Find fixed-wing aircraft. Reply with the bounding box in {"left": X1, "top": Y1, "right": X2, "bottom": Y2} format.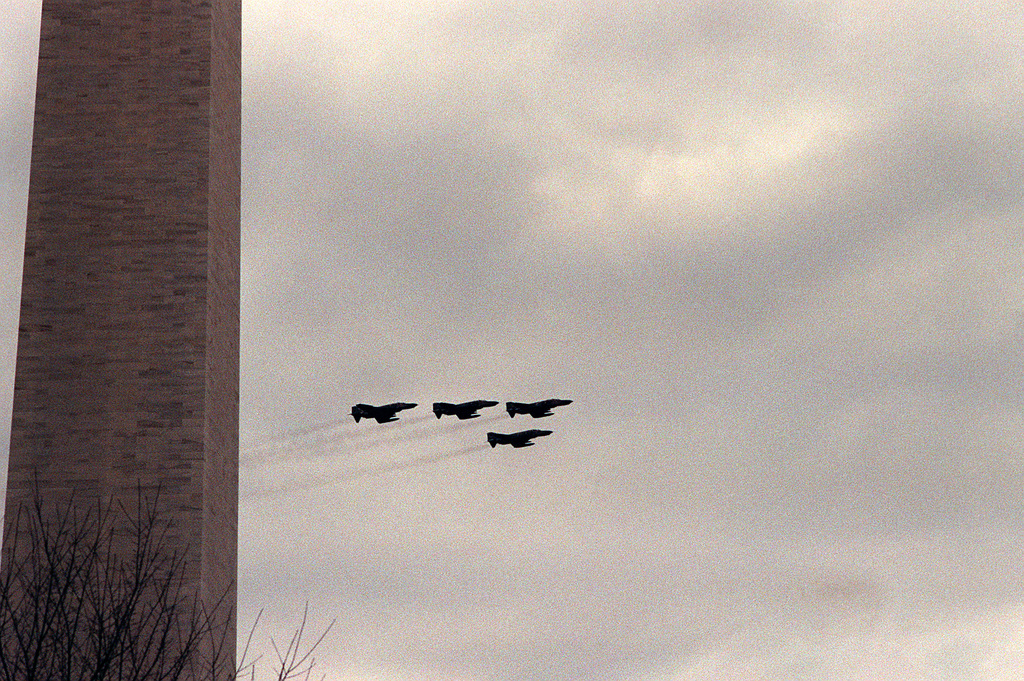
{"left": 482, "top": 427, "right": 557, "bottom": 448}.
